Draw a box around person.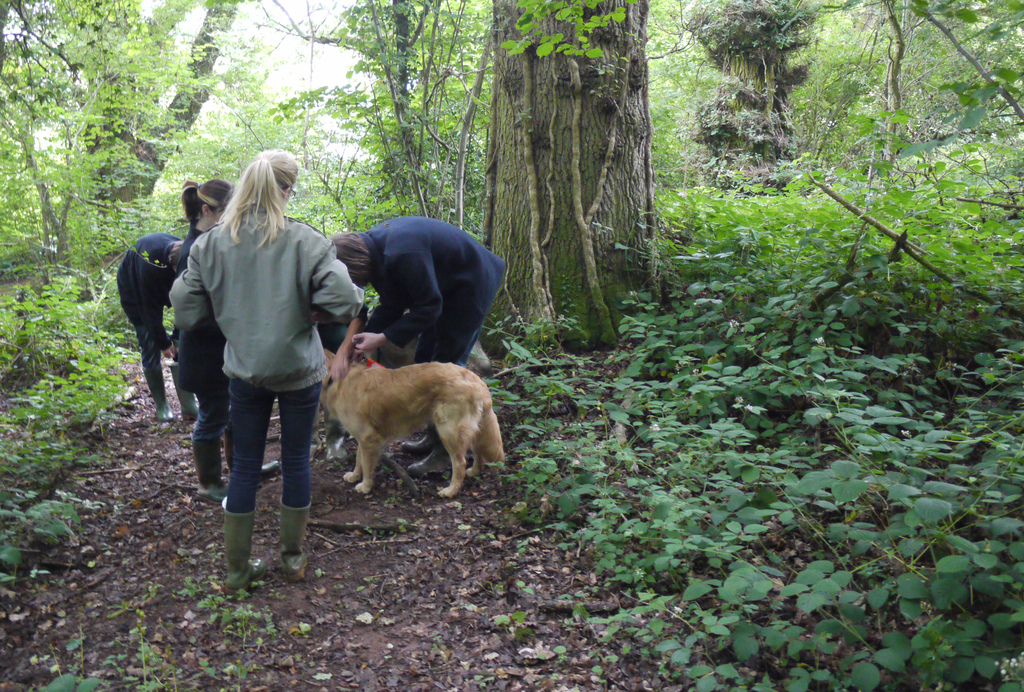
111,224,198,421.
